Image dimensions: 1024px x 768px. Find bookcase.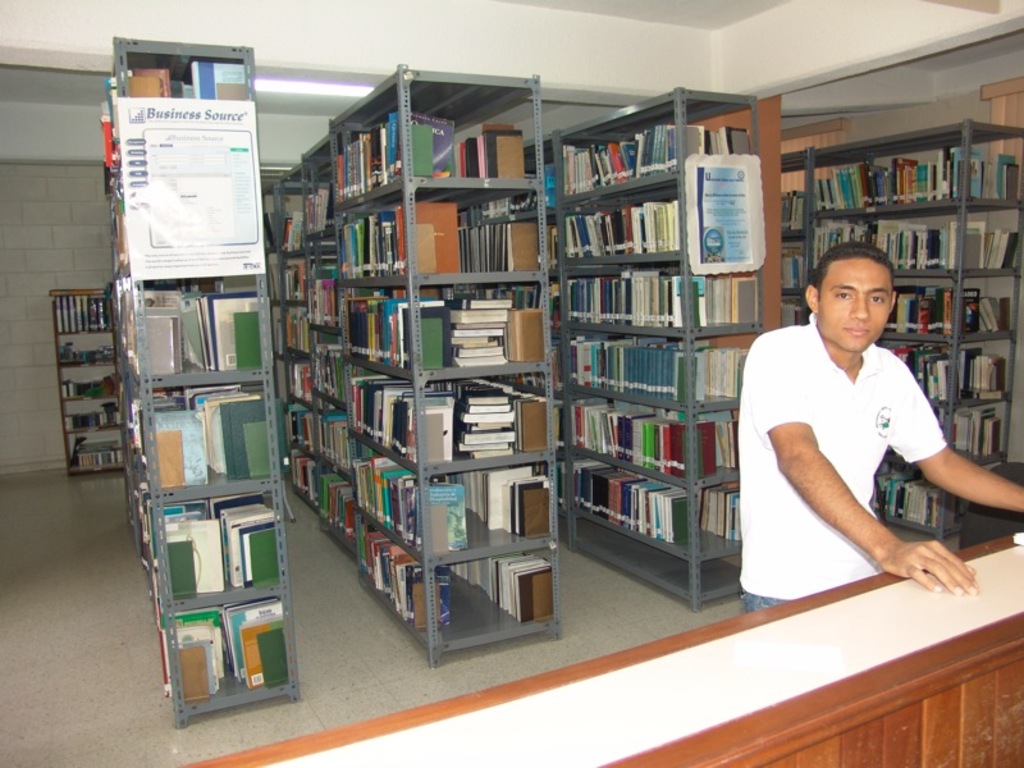
rect(780, 115, 1023, 547).
